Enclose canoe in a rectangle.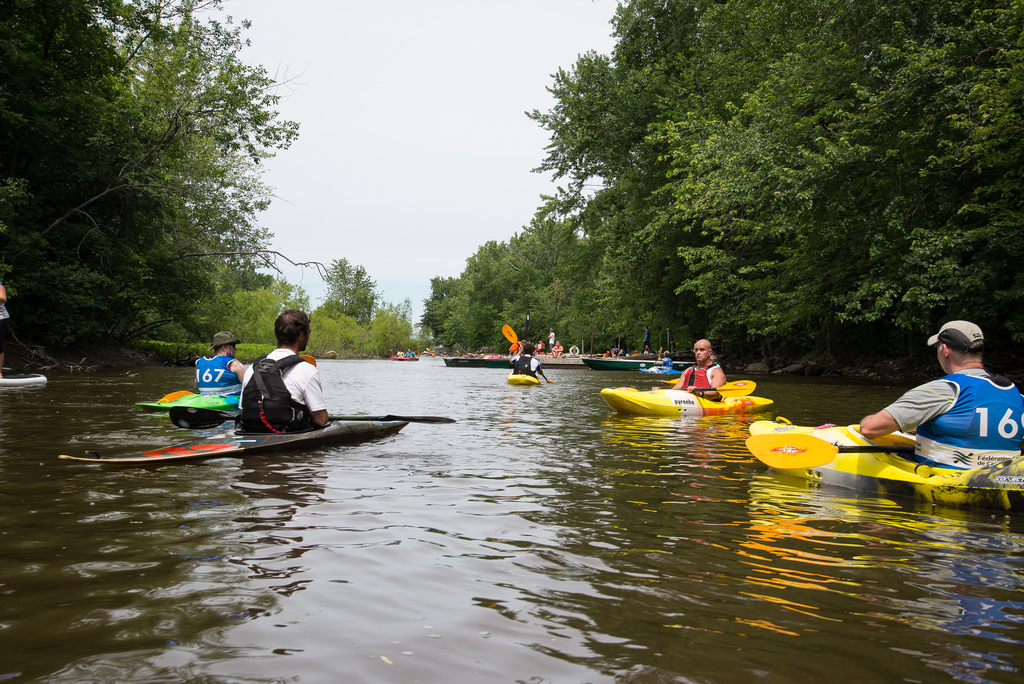
{"left": 580, "top": 358, "right": 698, "bottom": 373}.
